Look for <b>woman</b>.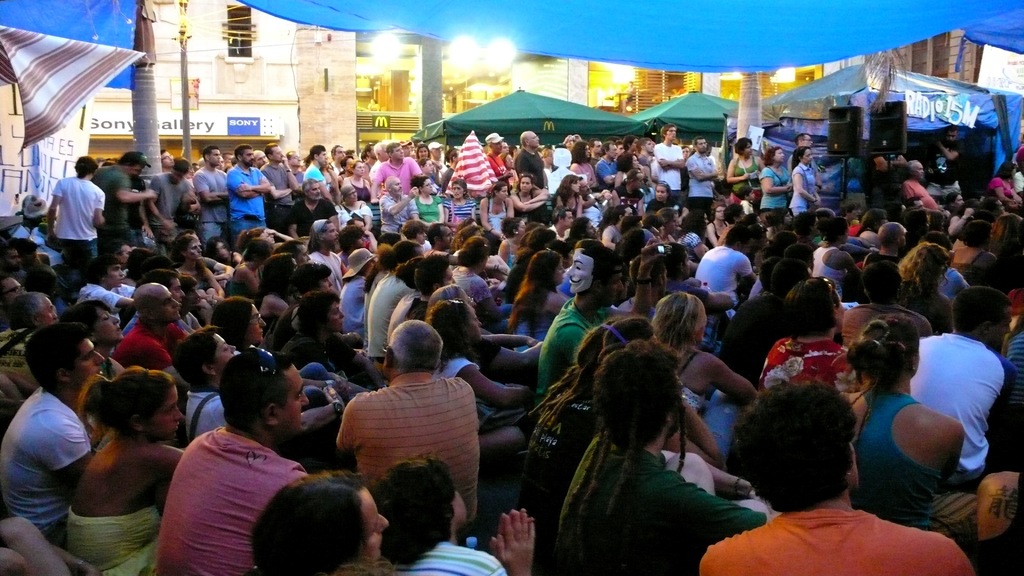
Found: bbox=(727, 134, 767, 202).
